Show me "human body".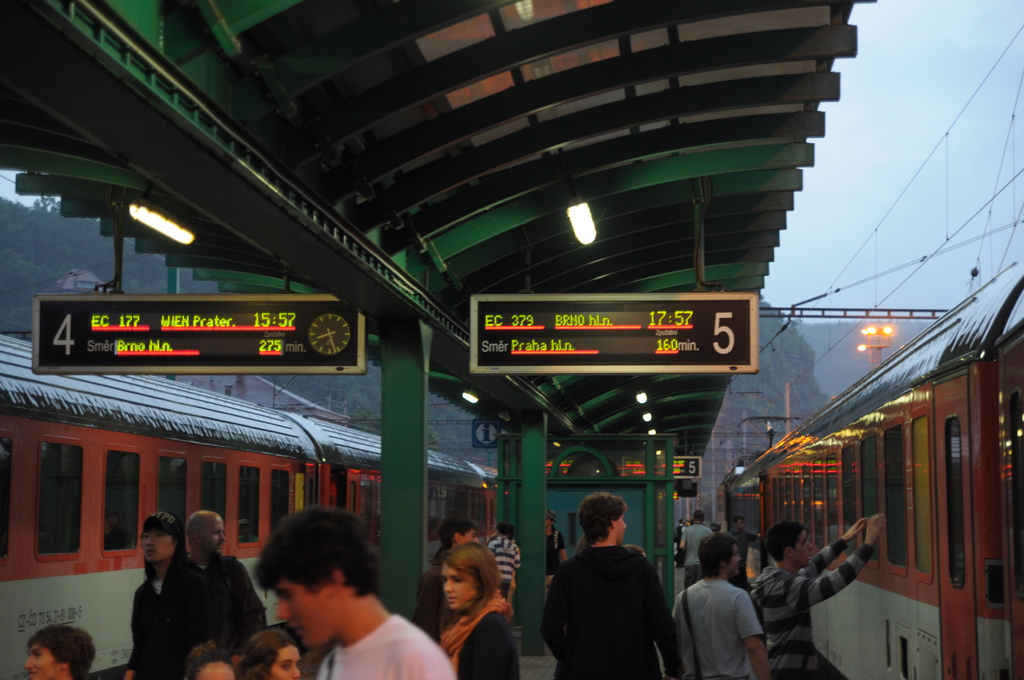
"human body" is here: [x1=548, y1=511, x2=568, y2=579].
